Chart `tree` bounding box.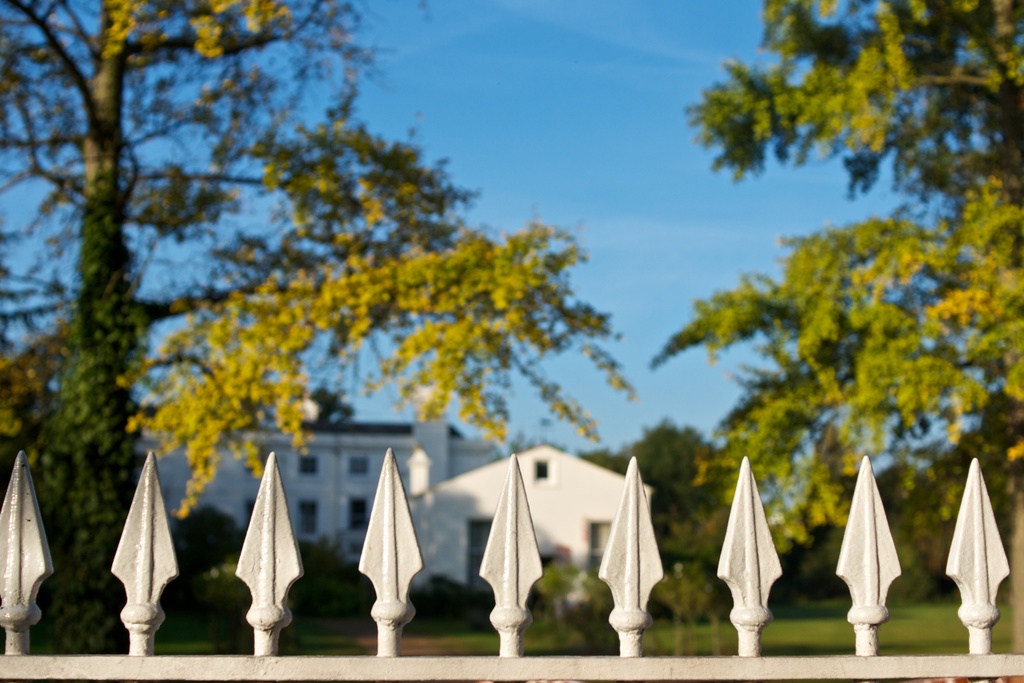
Charted: Rect(643, 0, 1023, 623).
